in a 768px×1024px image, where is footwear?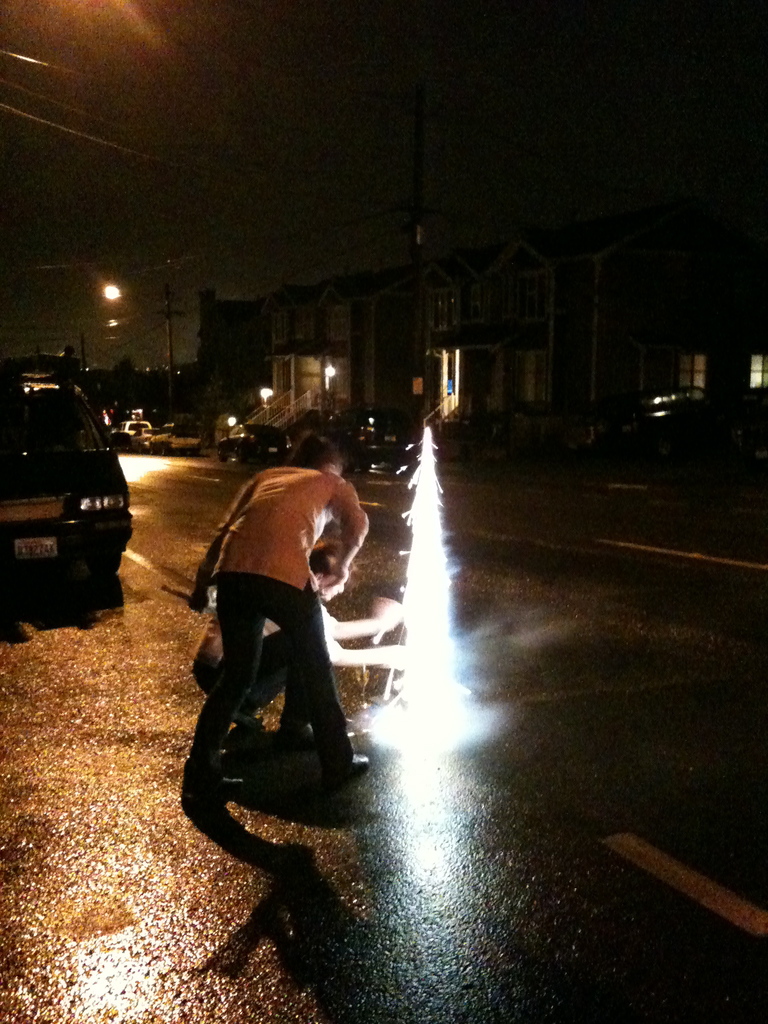
[left=334, top=751, right=372, bottom=792].
